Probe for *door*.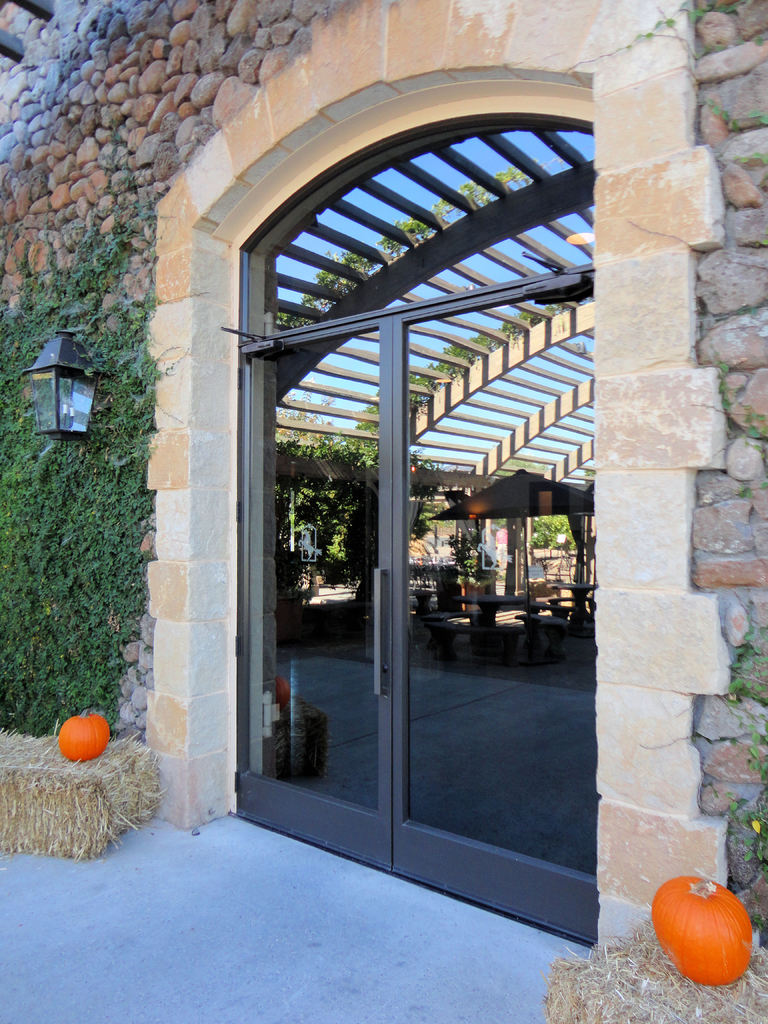
Probe result: x1=246 y1=115 x2=566 y2=832.
